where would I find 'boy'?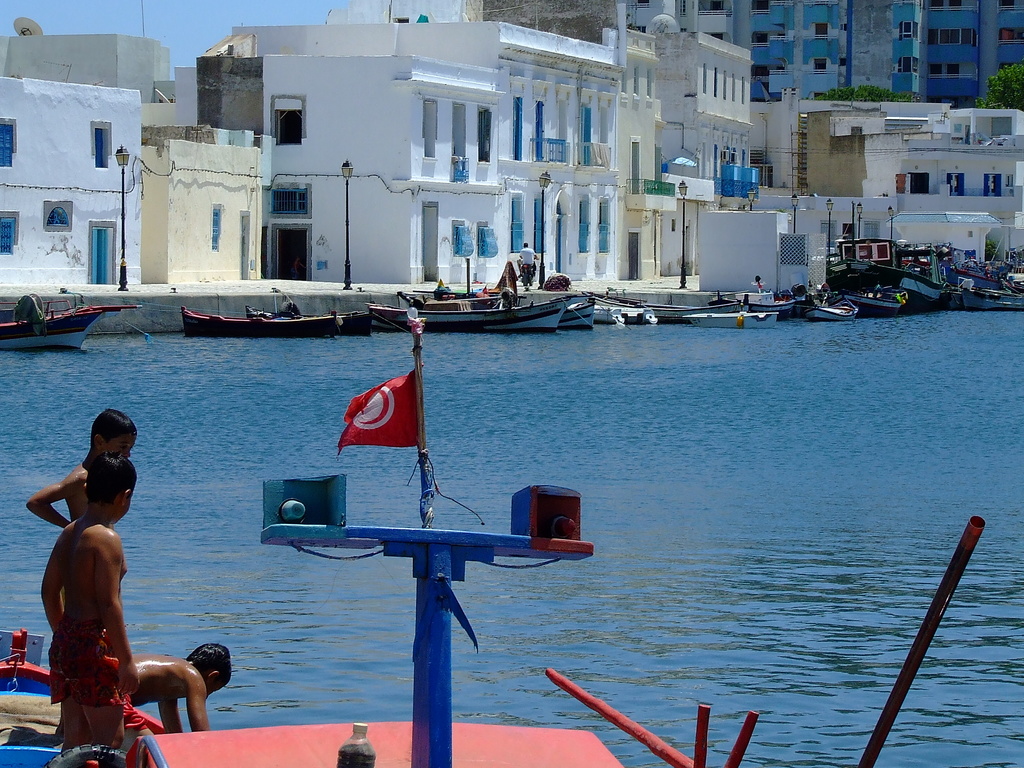
At {"left": 25, "top": 409, "right": 135, "bottom": 529}.
